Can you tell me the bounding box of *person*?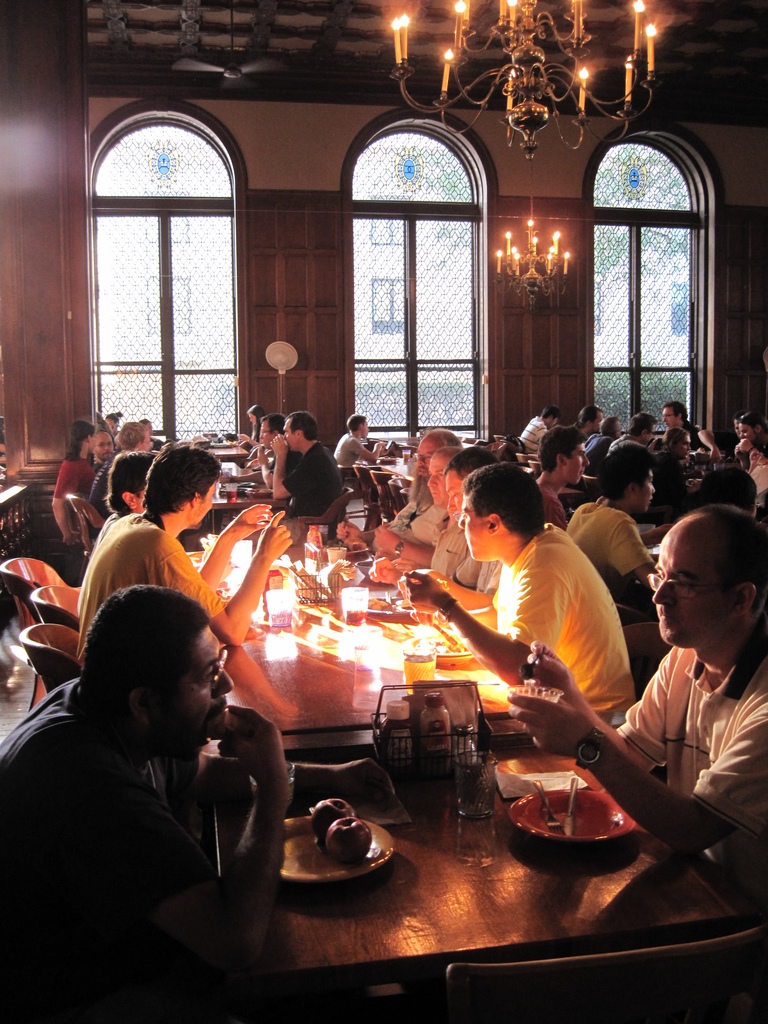
72:444:294:657.
